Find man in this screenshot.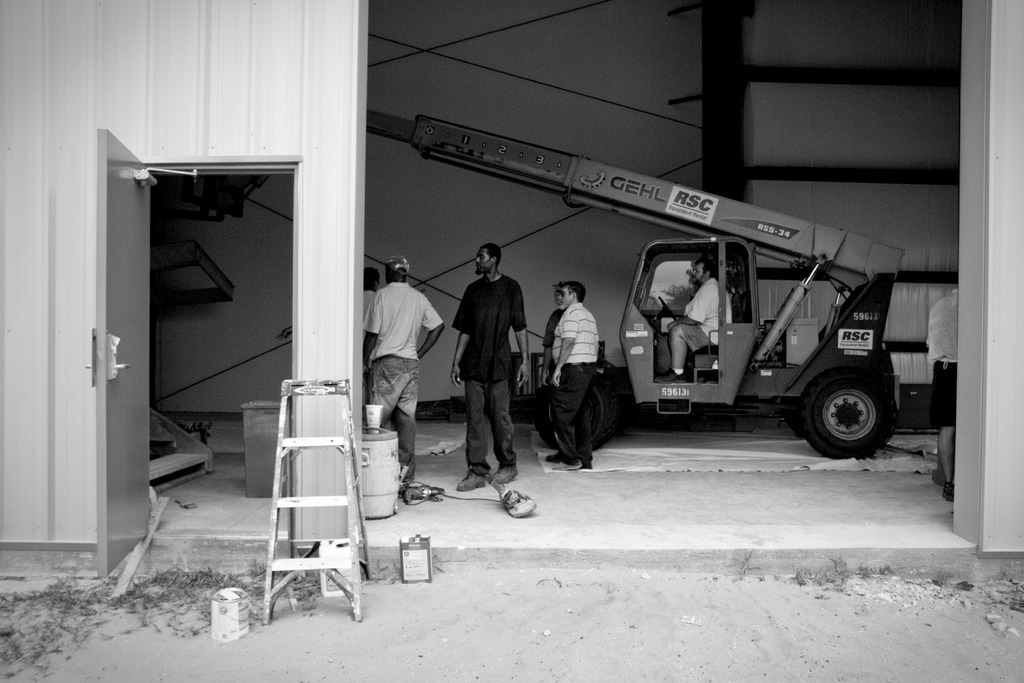
The bounding box for man is (left=551, top=282, right=598, bottom=468).
